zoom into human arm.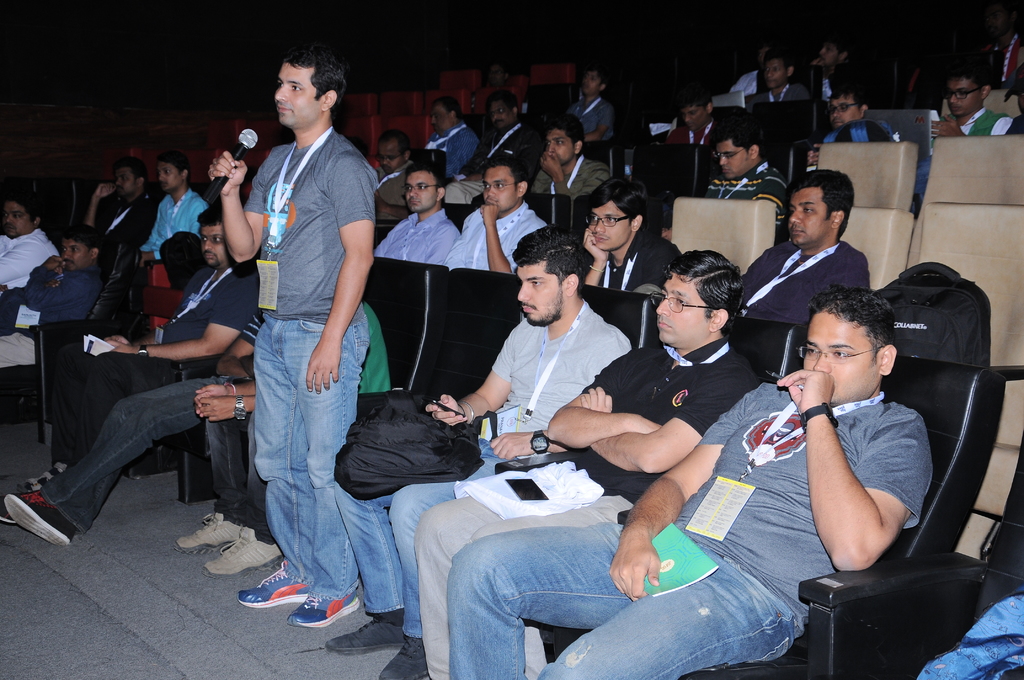
Zoom target: x1=818, y1=250, x2=873, y2=299.
